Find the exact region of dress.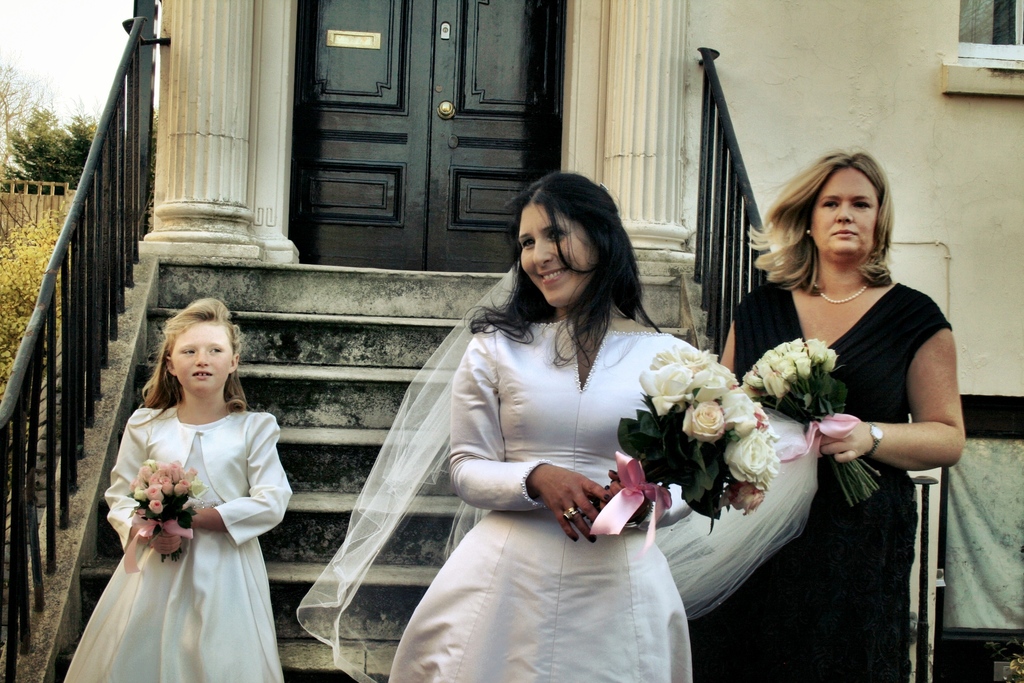
Exact region: Rect(64, 409, 296, 682).
